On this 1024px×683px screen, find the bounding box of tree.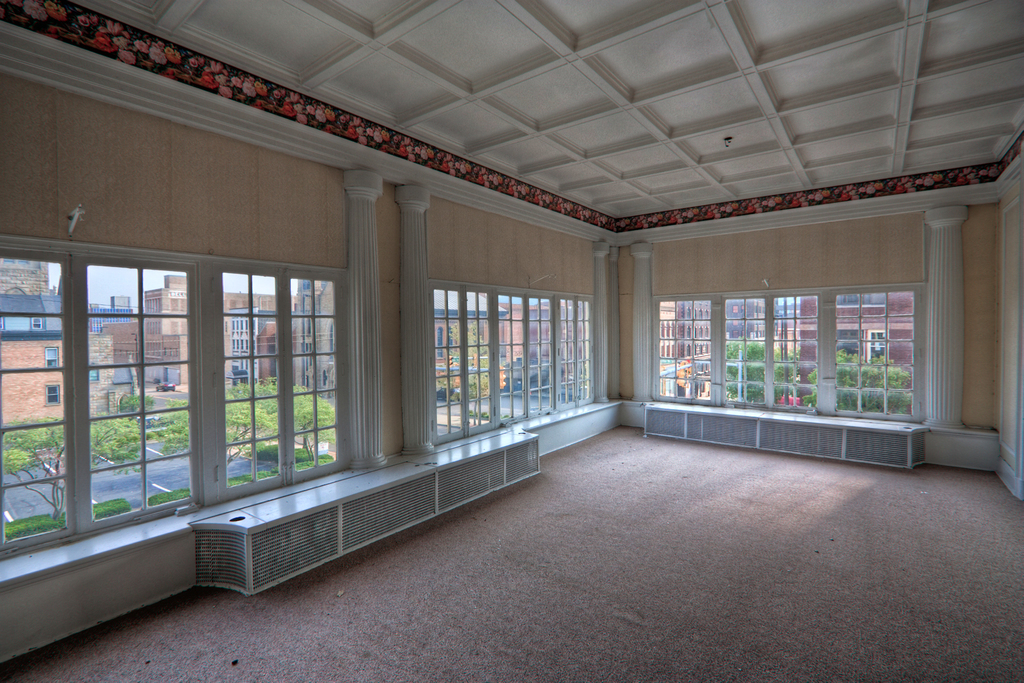
Bounding box: bbox=[122, 383, 160, 415].
